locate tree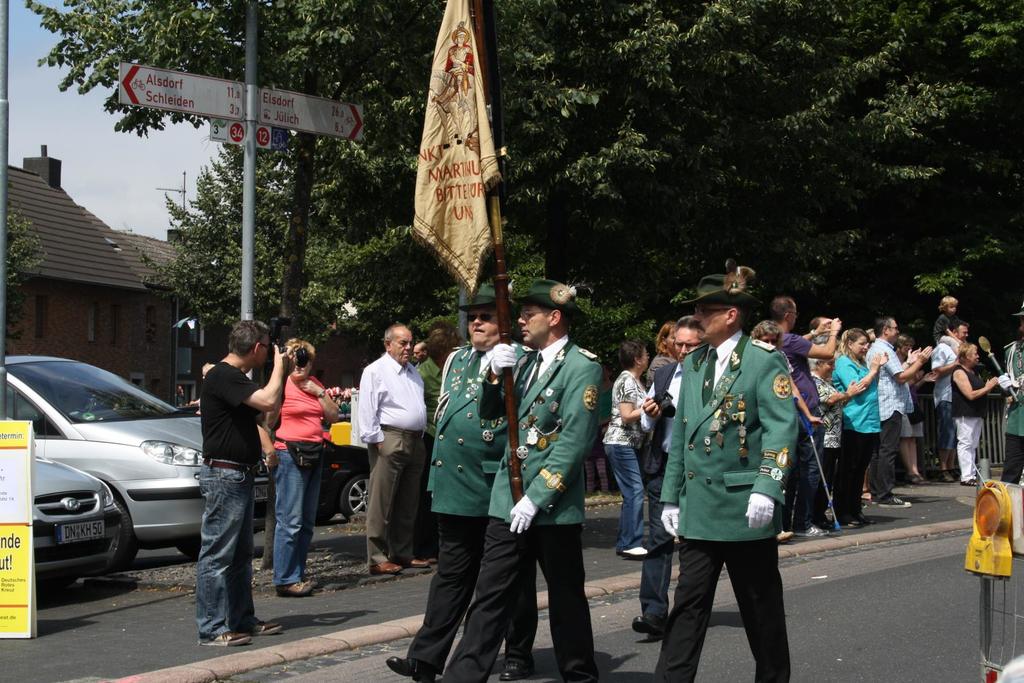
rect(30, 3, 1023, 385)
